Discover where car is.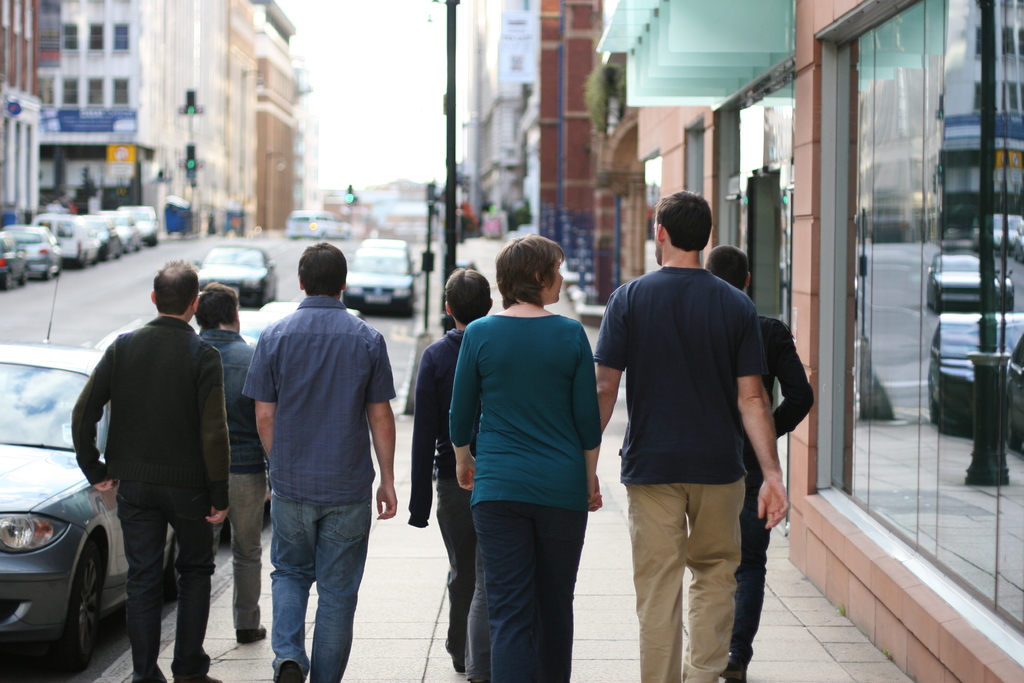
Discovered at <bbox>349, 244, 422, 308</bbox>.
